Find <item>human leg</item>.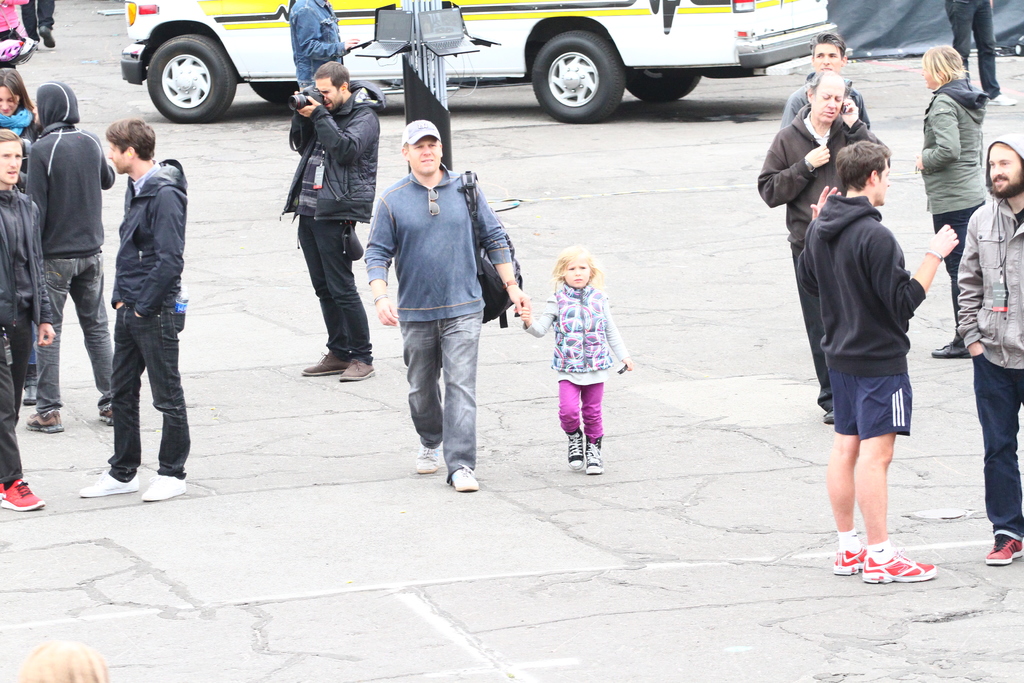
left=855, top=349, right=938, bottom=577.
